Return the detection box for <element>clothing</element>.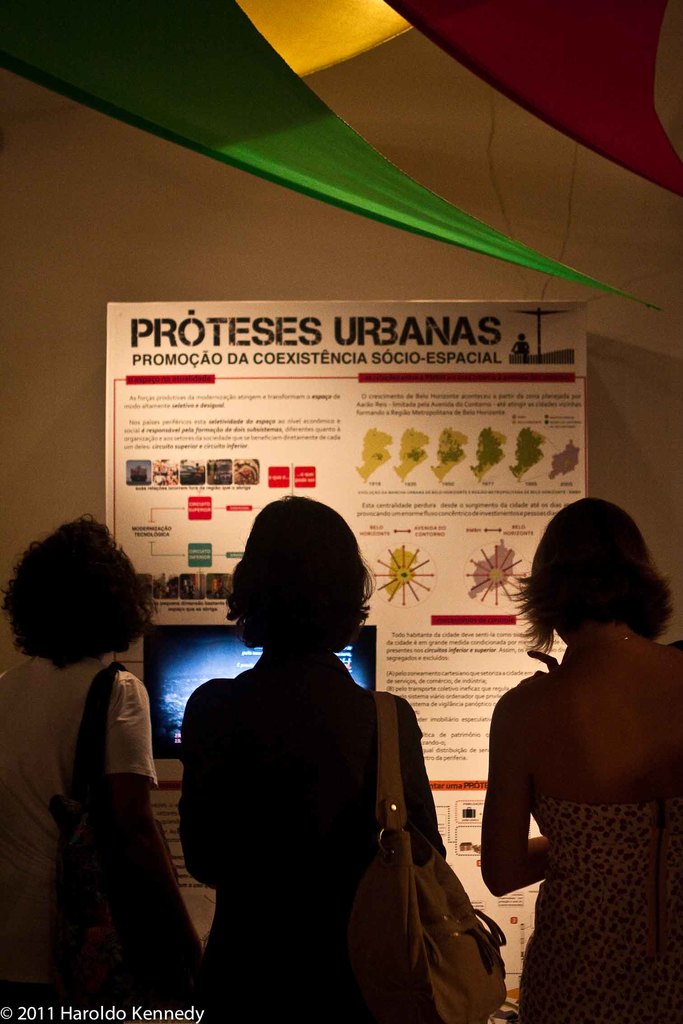
[516,801,682,1023].
